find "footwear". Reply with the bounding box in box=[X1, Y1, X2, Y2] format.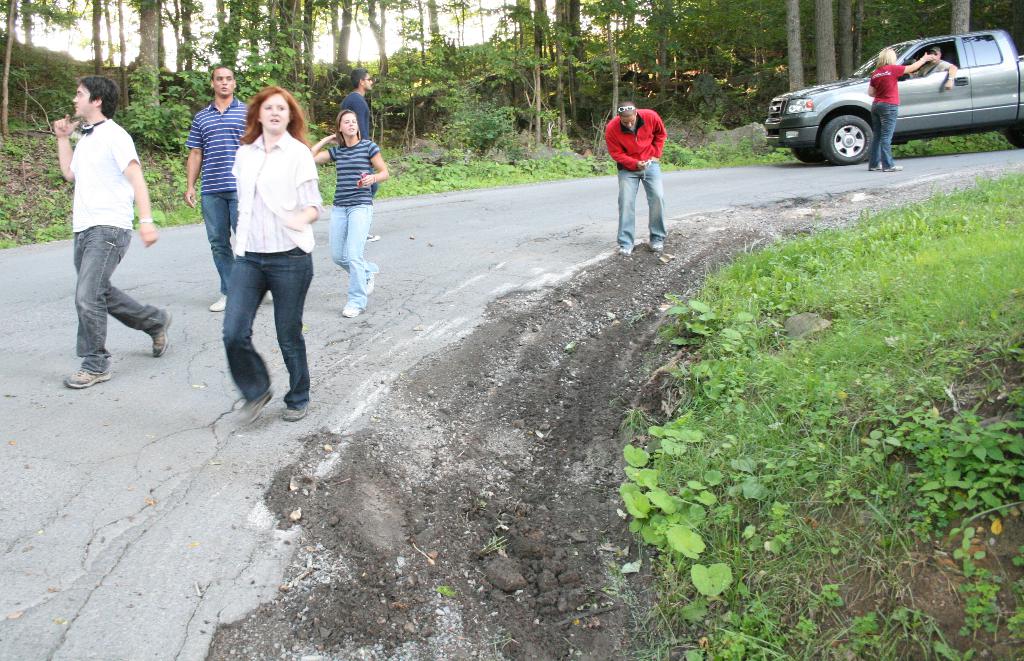
box=[872, 165, 881, 170].
